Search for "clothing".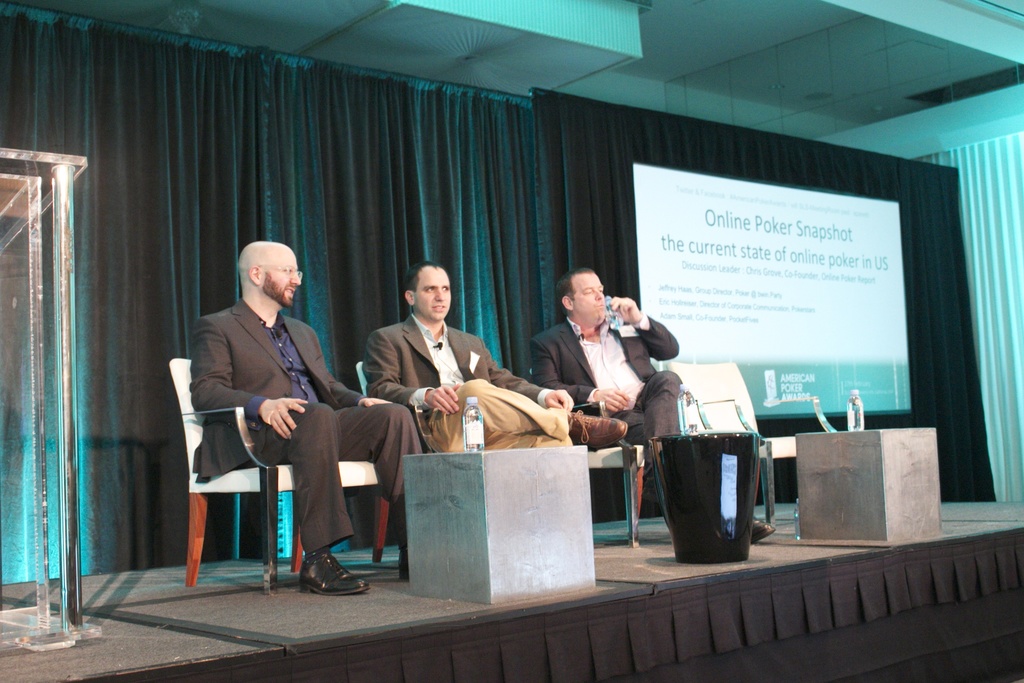
Found at (520,313,679,453).
